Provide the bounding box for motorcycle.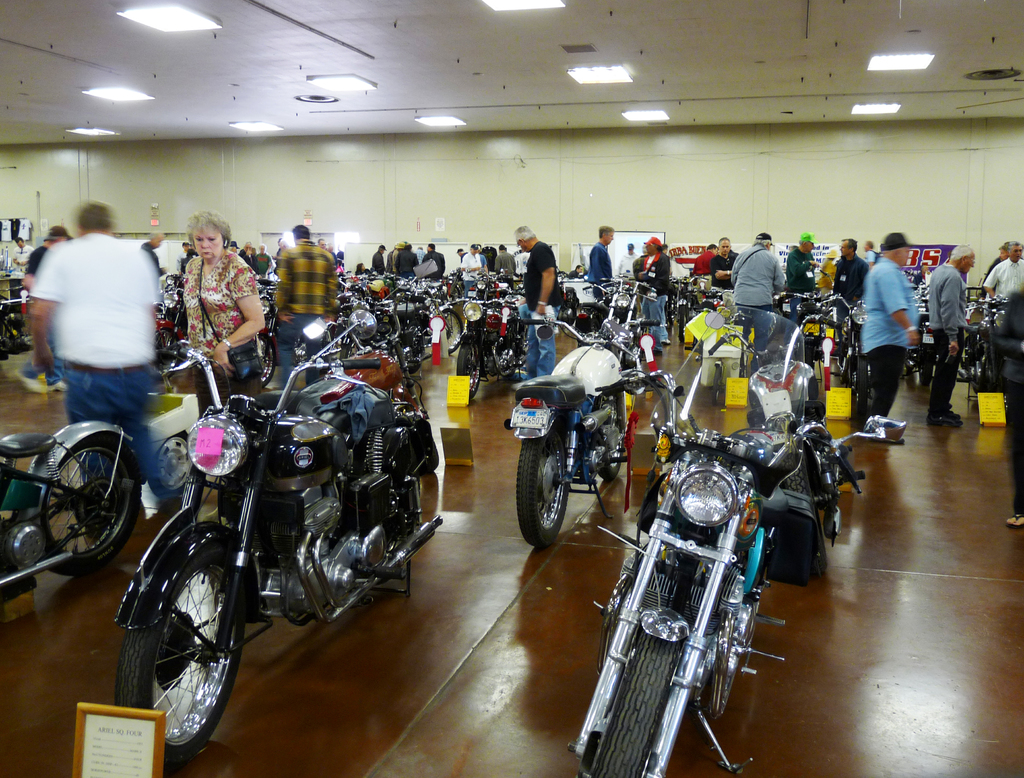
{"x1": 0, "y1": 424, "x2": 143, "y2": 586}.
